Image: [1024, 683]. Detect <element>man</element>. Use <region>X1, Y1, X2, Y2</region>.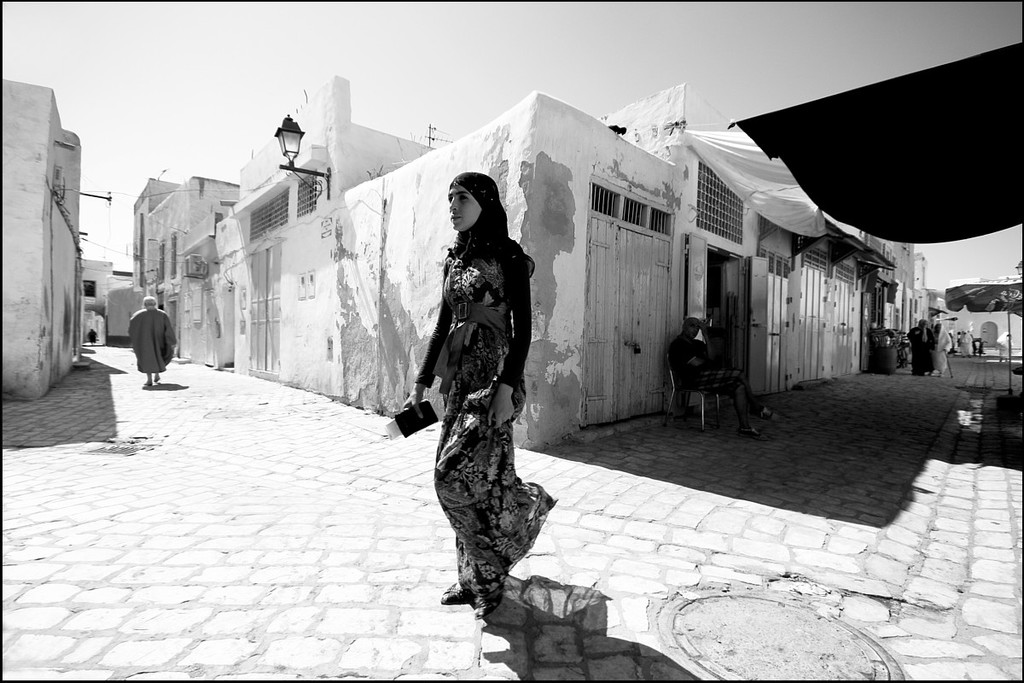
<region>665, 319, 788, 441</region>.
